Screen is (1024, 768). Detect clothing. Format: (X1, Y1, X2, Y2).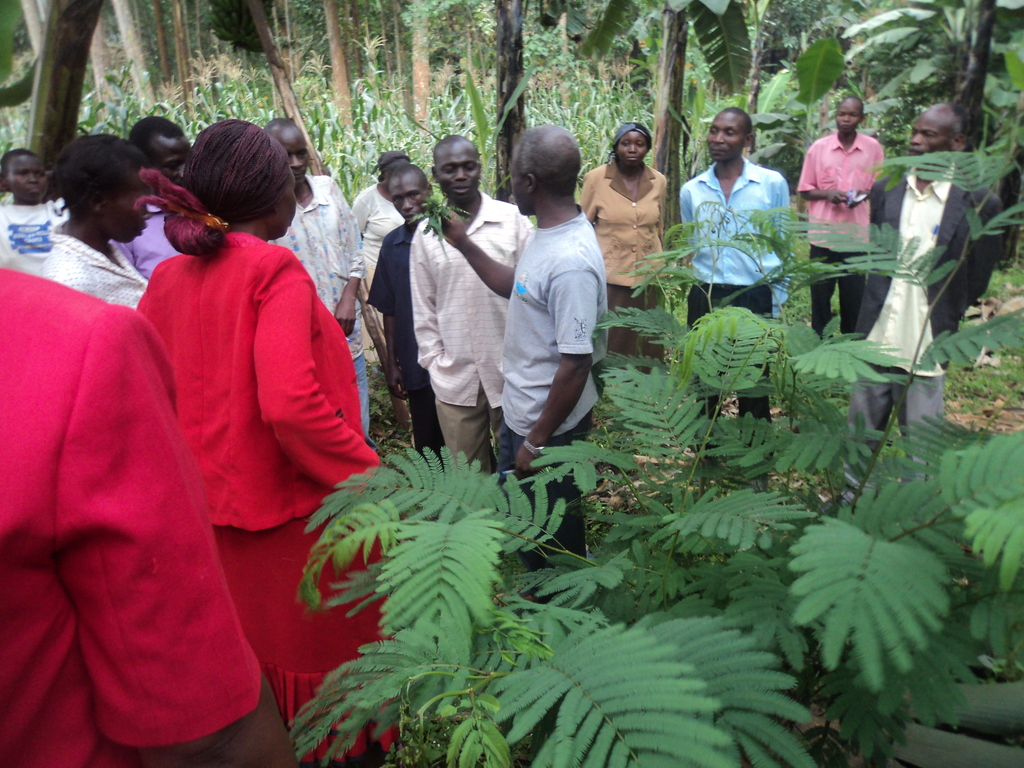
(678, 154, 801, 472).
